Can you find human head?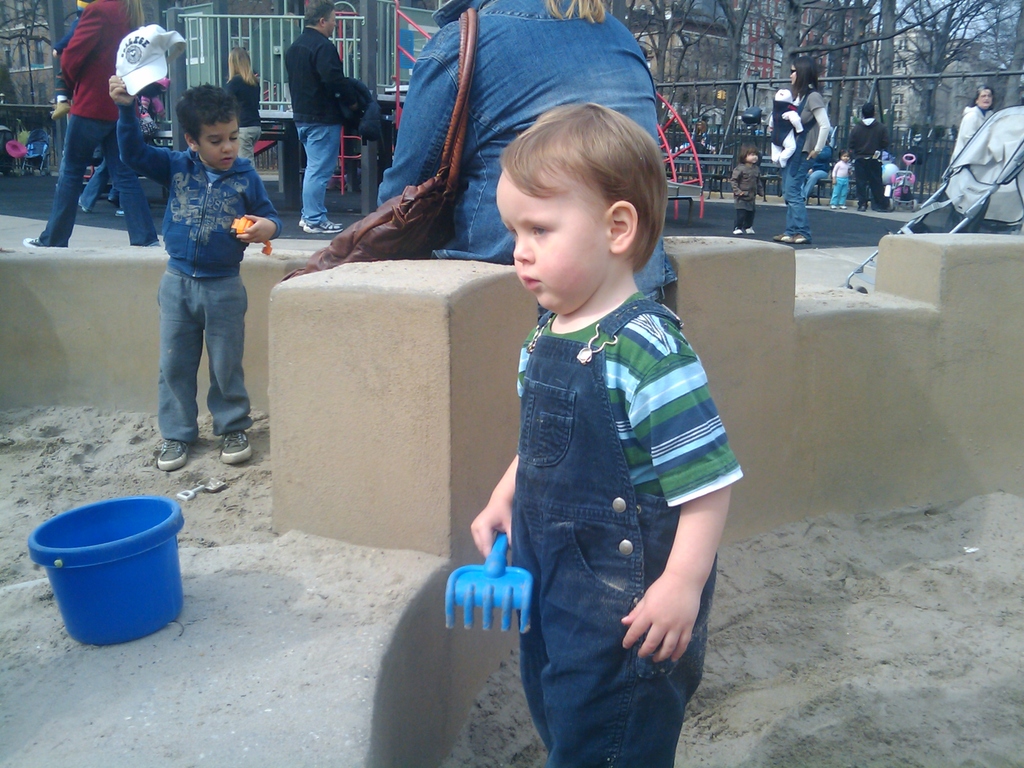
Yes, bounding box: rect(176, 83, 242, 172).
